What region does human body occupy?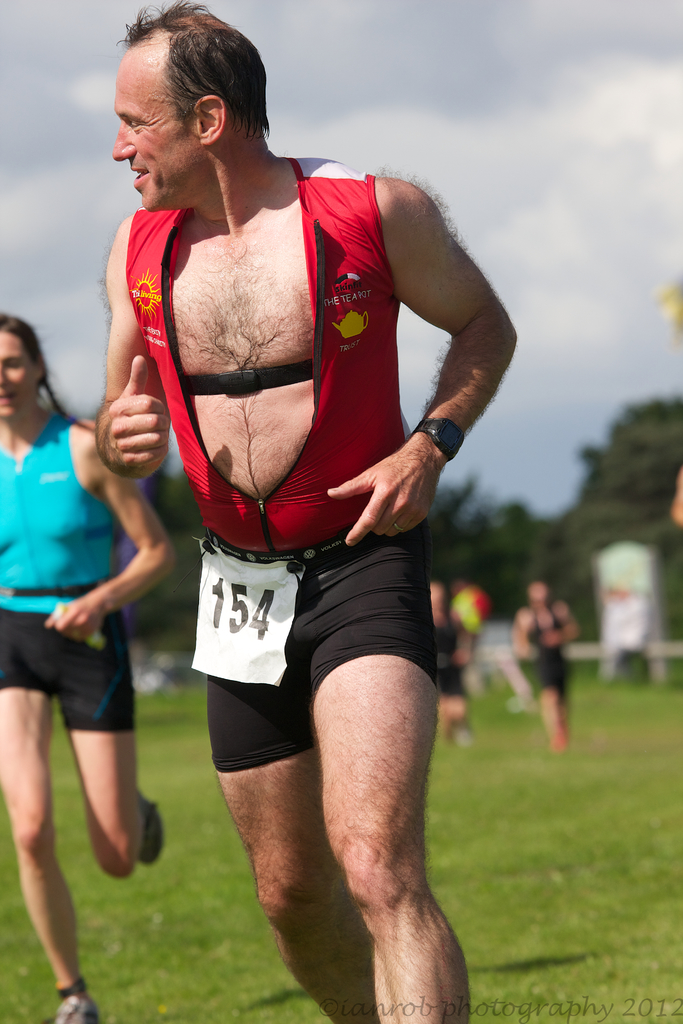
Rect(0, 414, 175, 1023).
